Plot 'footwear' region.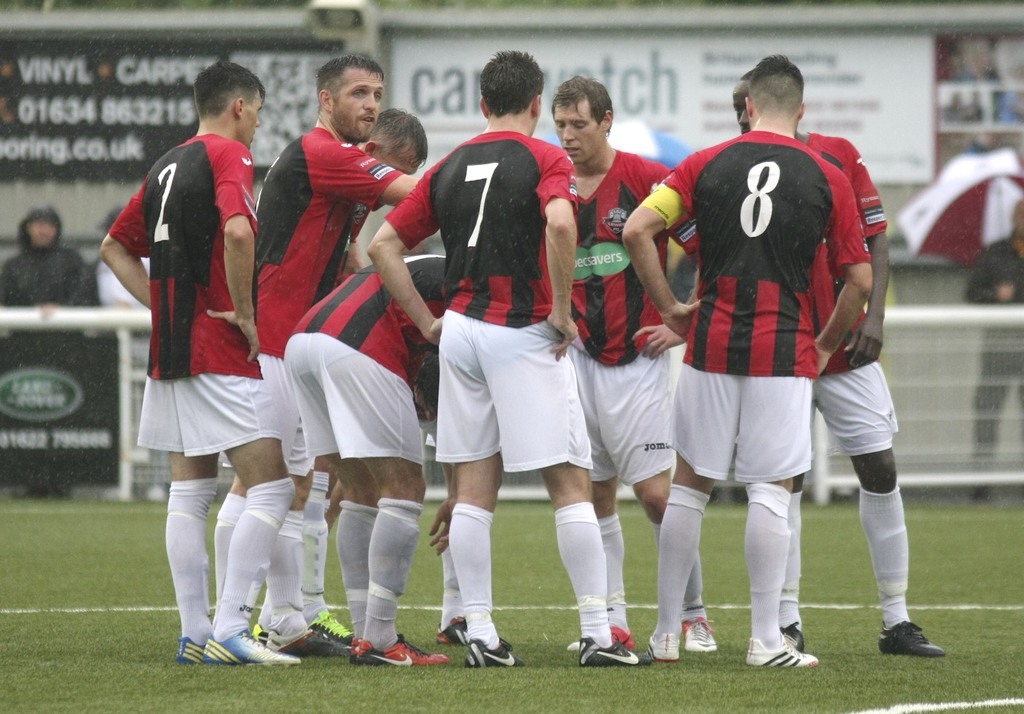
Plotted at BBox(569, 624, 637, 650).
